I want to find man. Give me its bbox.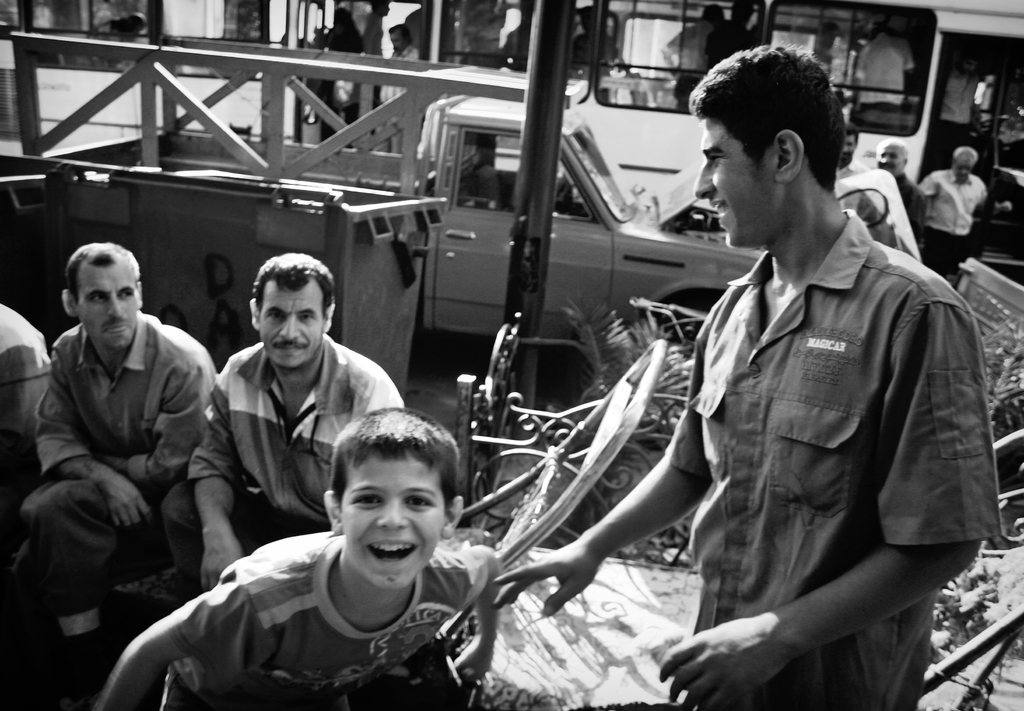
box=[159, 253, 412, 593].
